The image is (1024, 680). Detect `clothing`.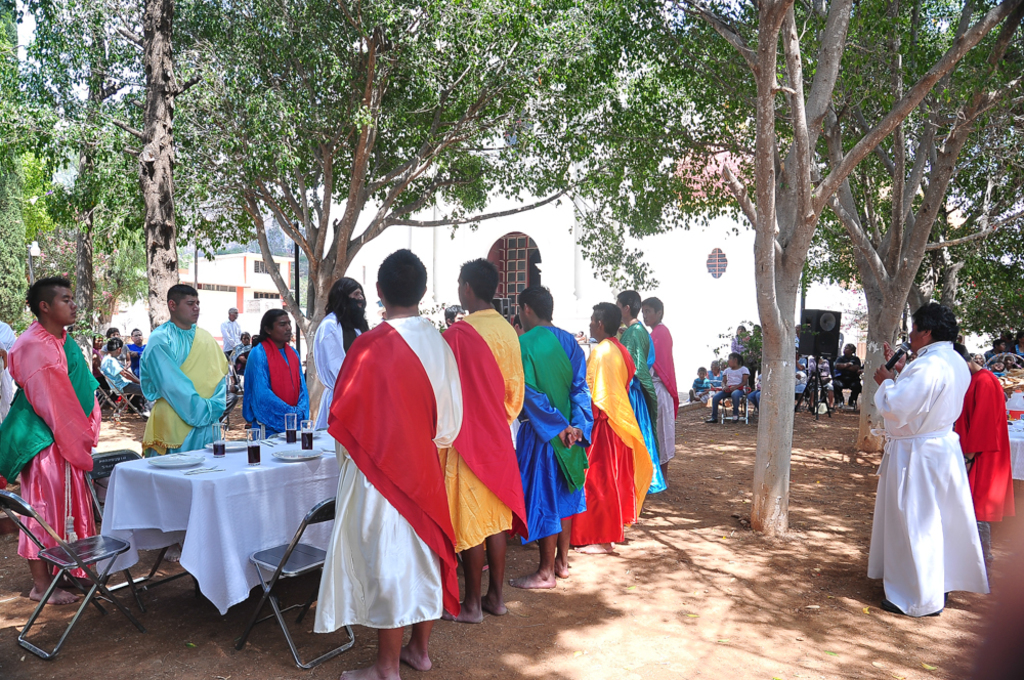
Detection: (0, 311, 105, 583).
